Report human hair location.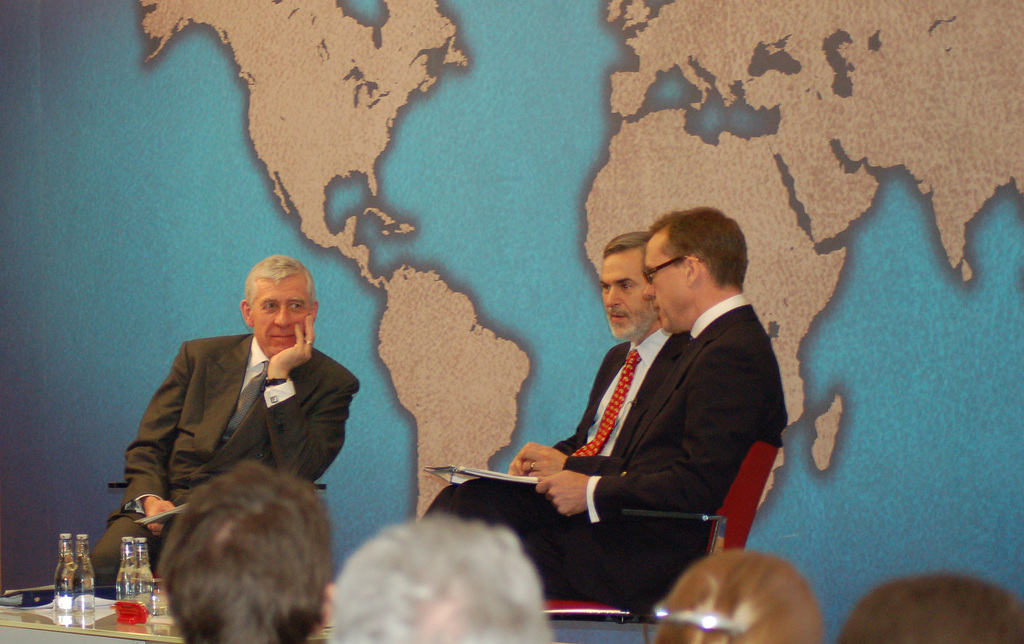
Report: x1=644 y1=547 x2=817 y2=643.
